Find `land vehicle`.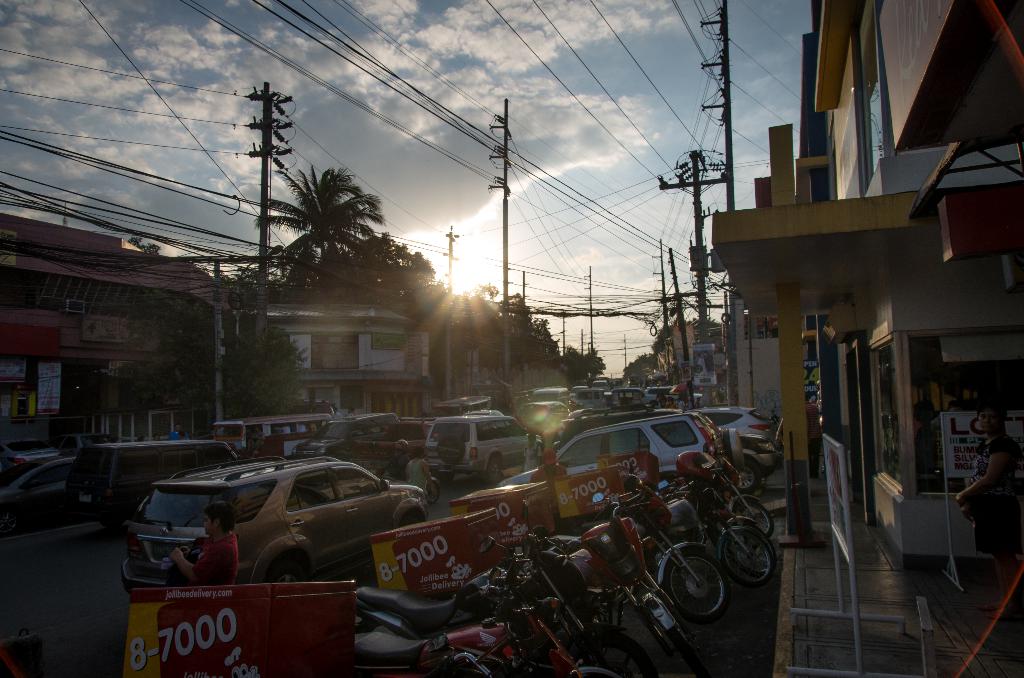
BBox(213, 414, 324, 448).
